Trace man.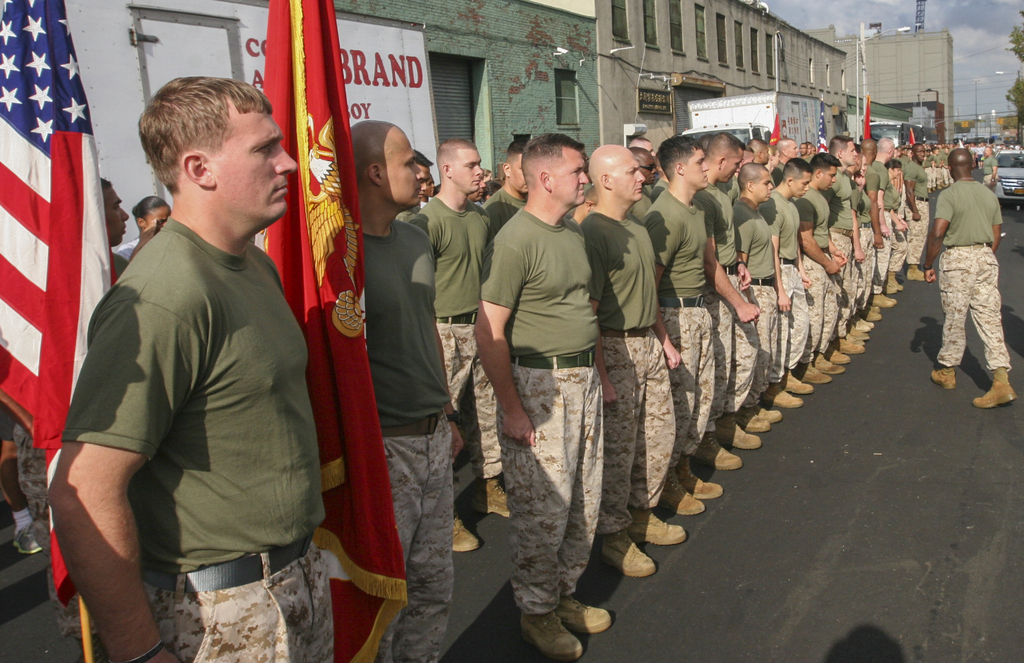
Traced to l=73, t=51, r=319, b=644.
